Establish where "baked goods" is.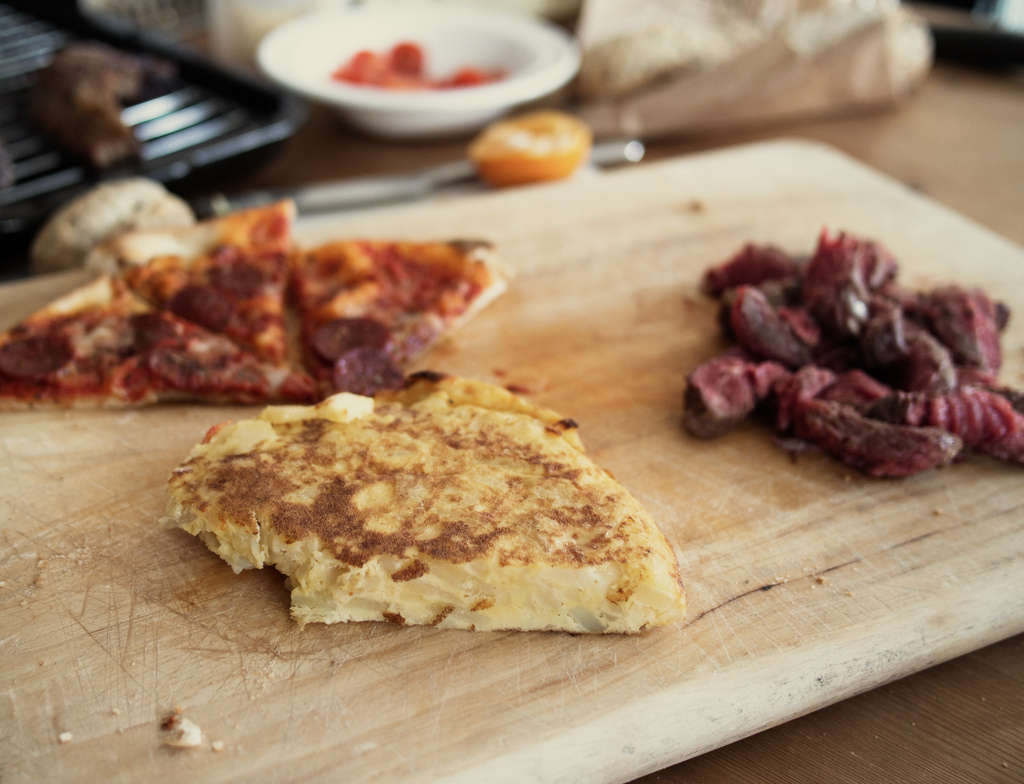
Established at region(0, 263, 336, 408).
